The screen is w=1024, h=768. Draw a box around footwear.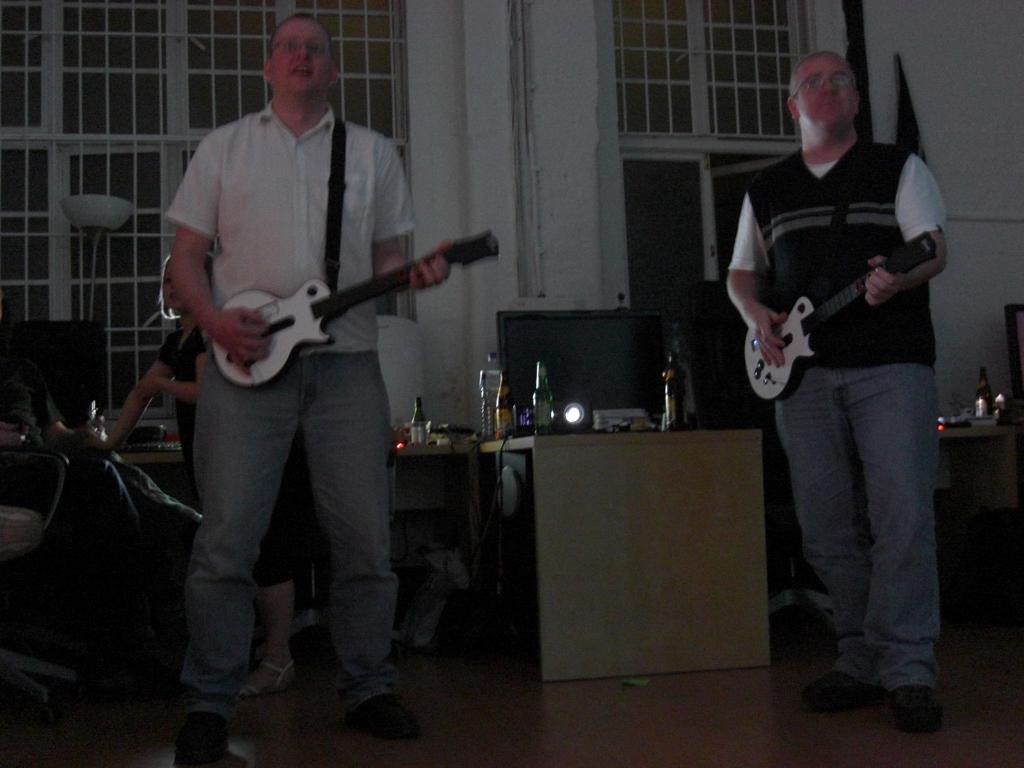
(left=889, top=682, right=942, bottom=732).
